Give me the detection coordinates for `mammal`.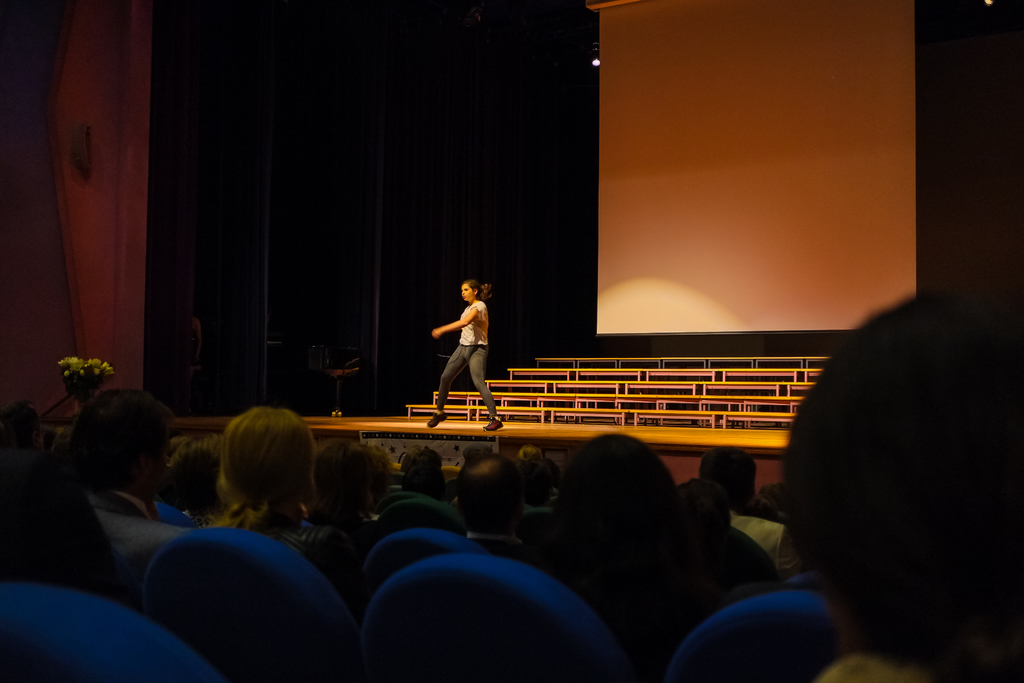
Rect(180, 402, 327, 564).
